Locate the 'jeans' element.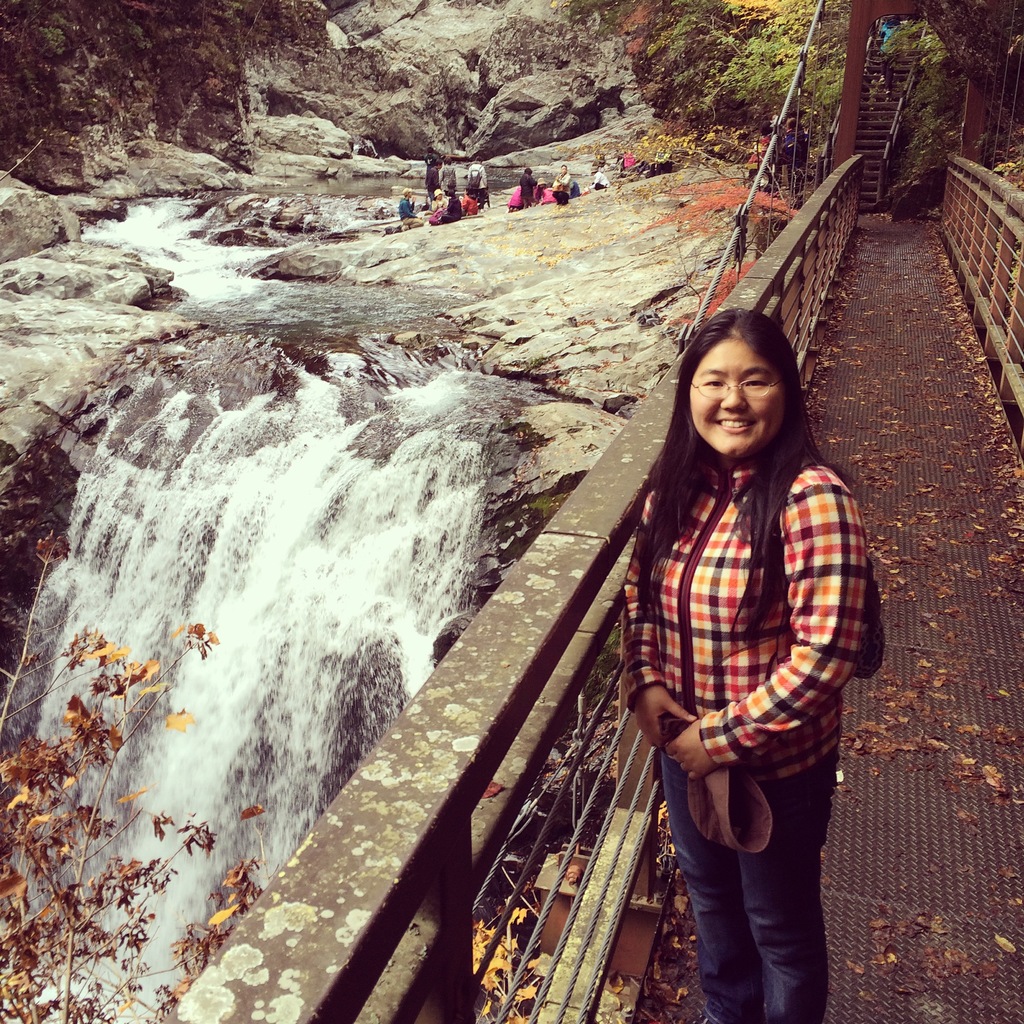
Element bbox: 667 724 846 1012.
